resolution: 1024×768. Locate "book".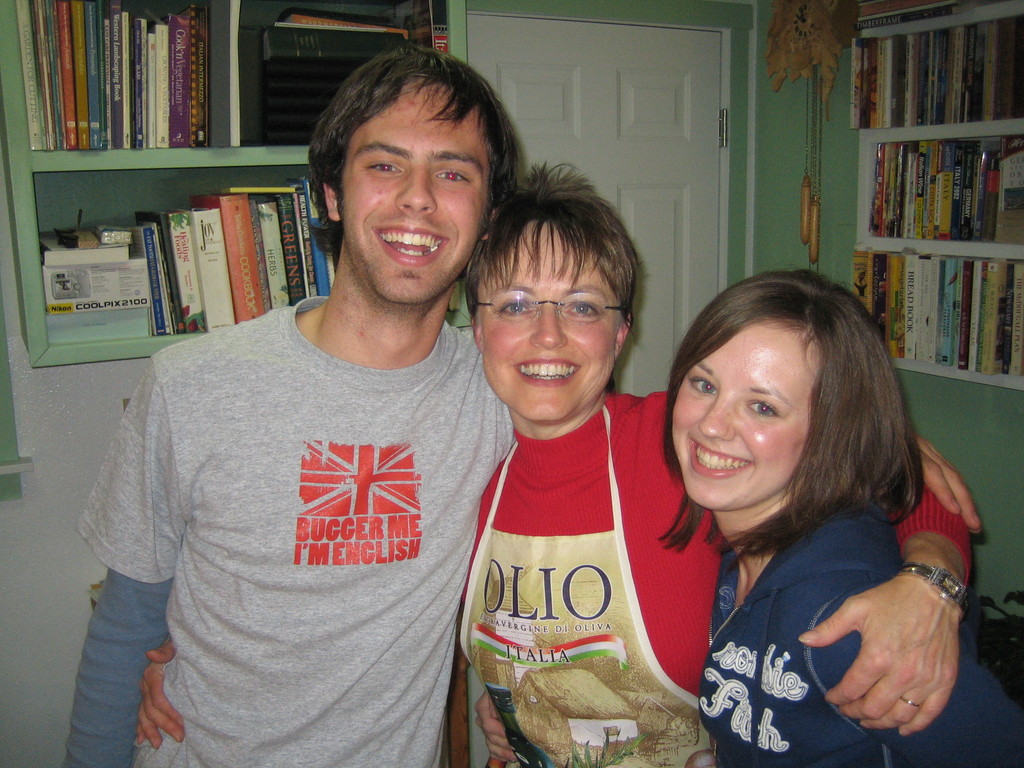
851,2,969,29.
